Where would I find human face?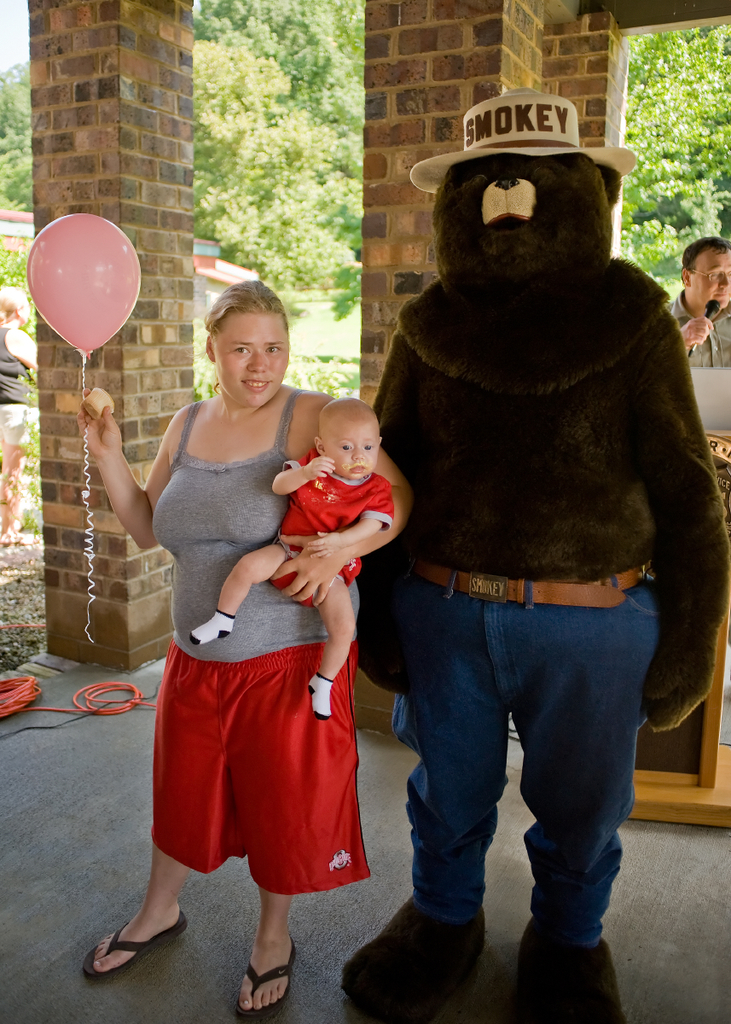
At (689,249,730,311).
